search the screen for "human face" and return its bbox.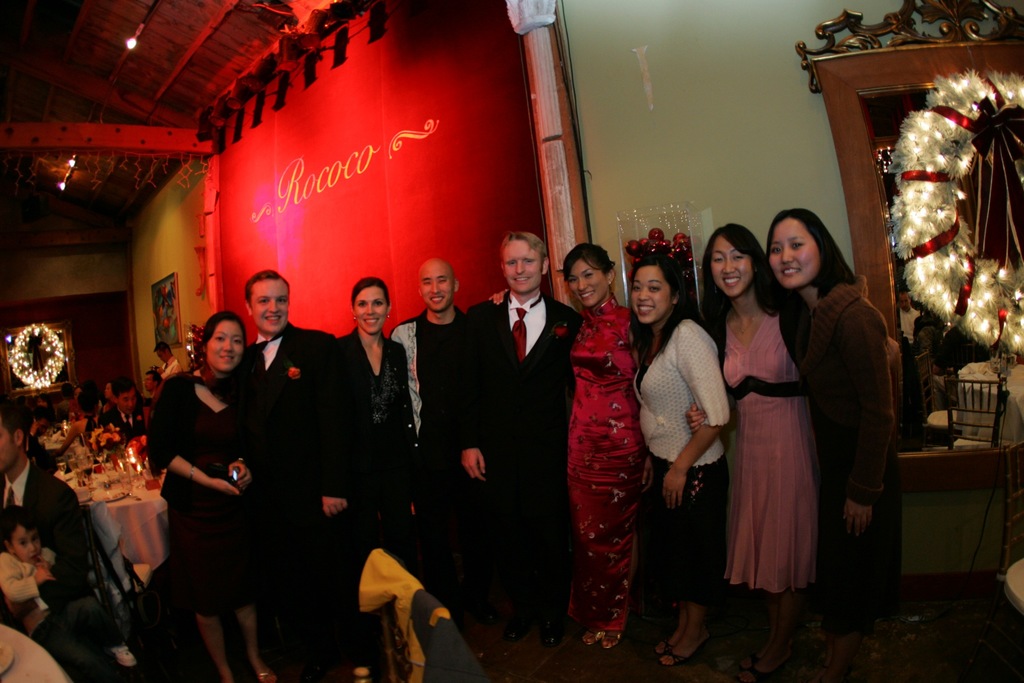
Found: box(249, 278, 289, 334).
